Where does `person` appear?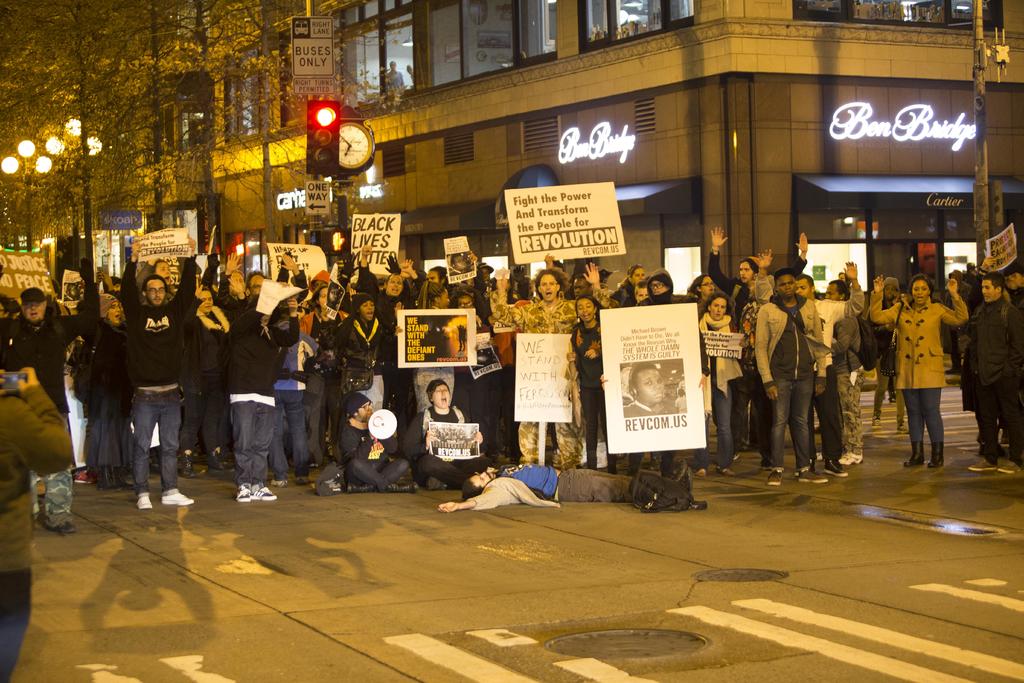
Appears at rect(340, 297, 386, 385).
